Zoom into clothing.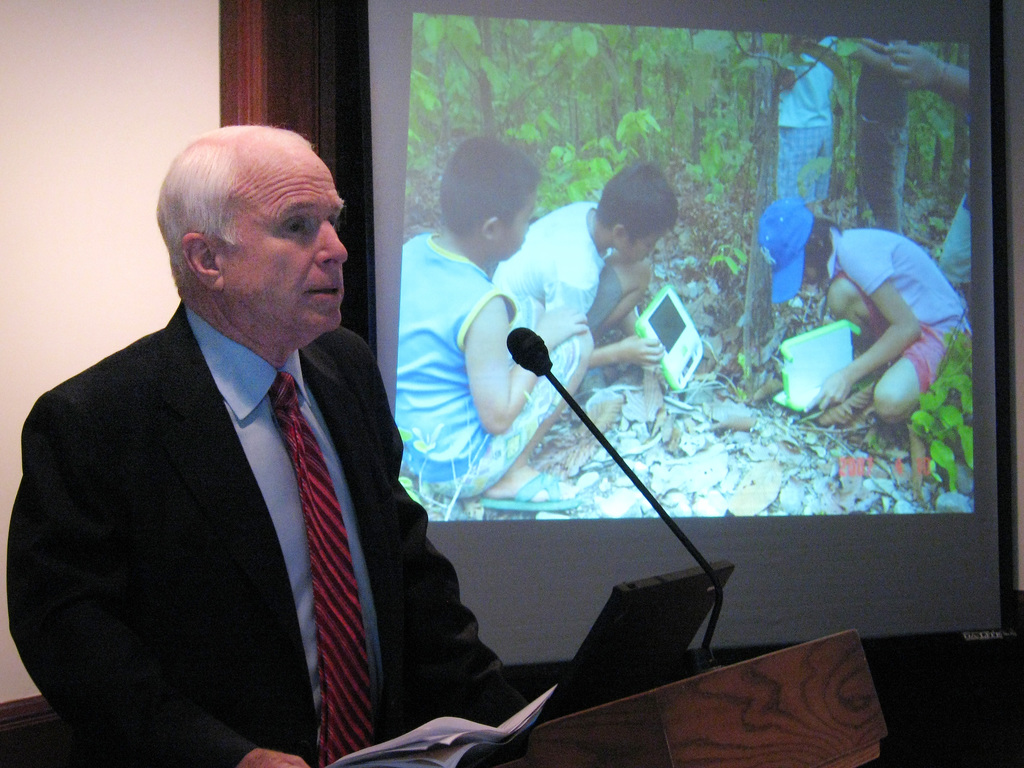
Zoom target: bbox=[771, 33, 834, 211].
